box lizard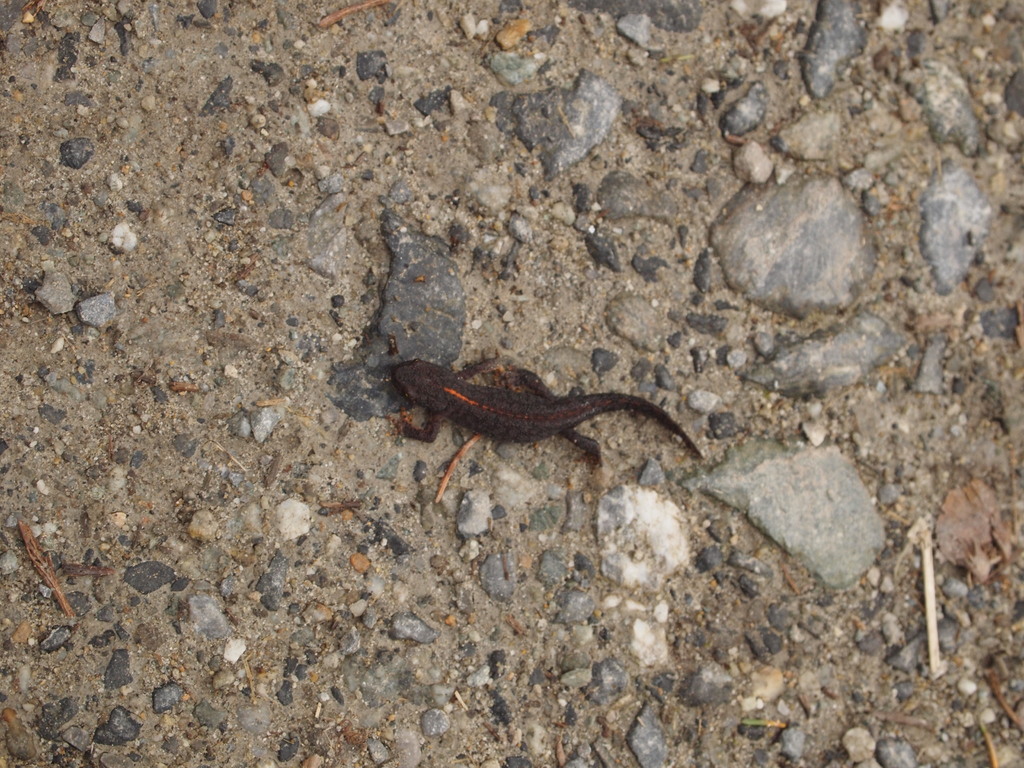
<region>382, 358, 686, 501</region>
